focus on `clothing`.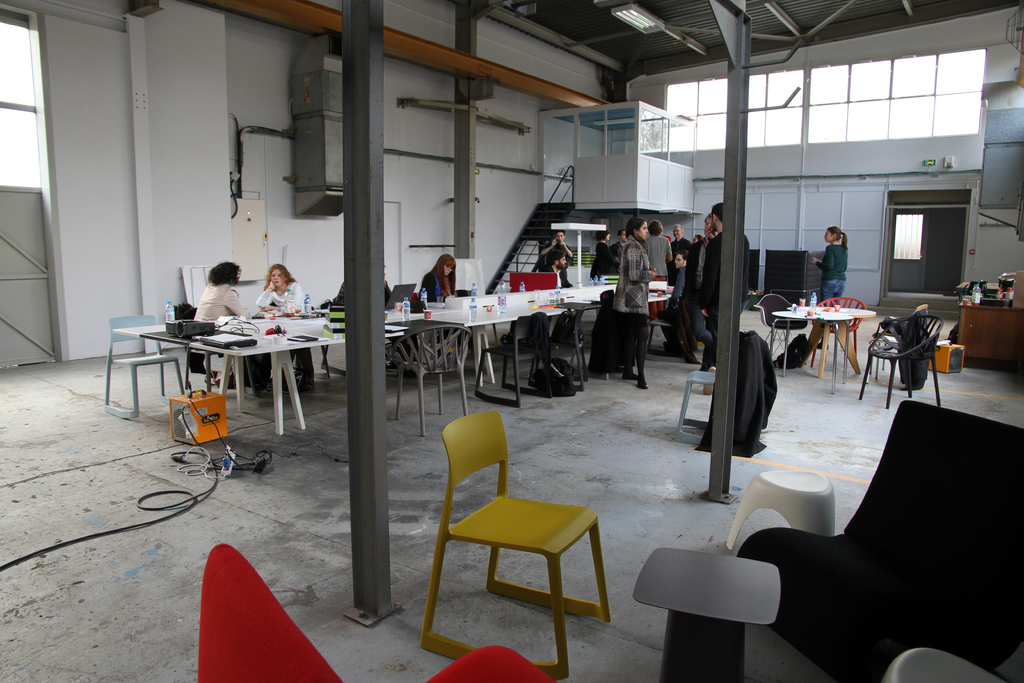
Focused at (x1=687, y1=242, x2=701, y2=300).
